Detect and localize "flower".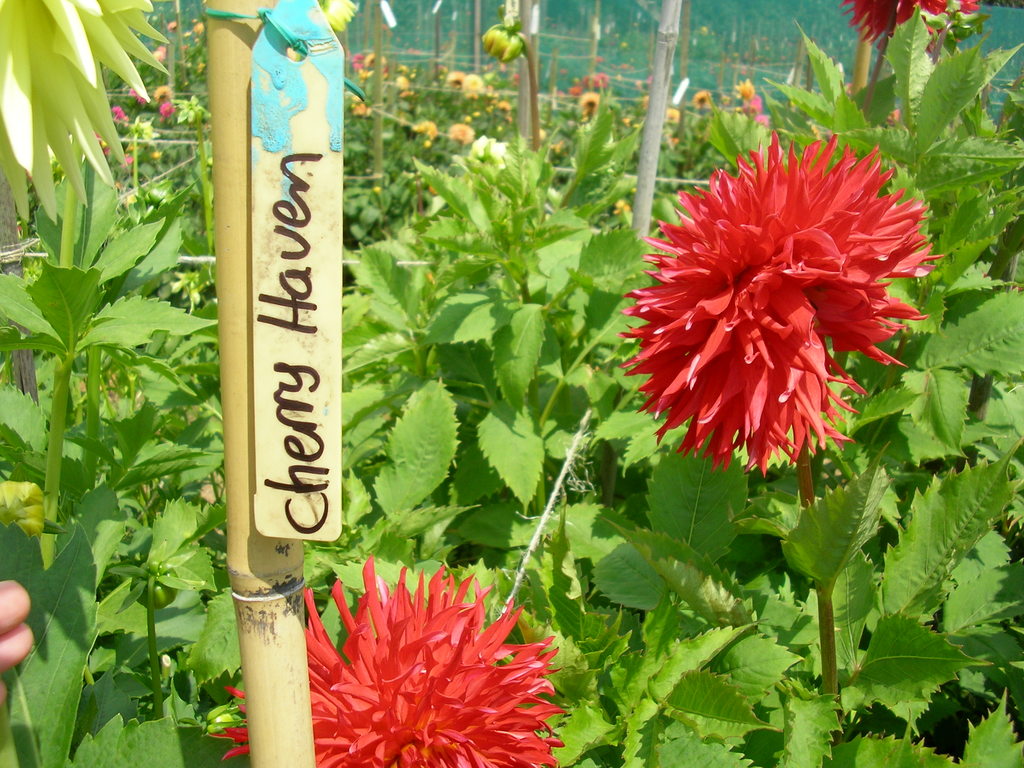
Localized at x1=735, y1=79, x2=761, y2=92.
